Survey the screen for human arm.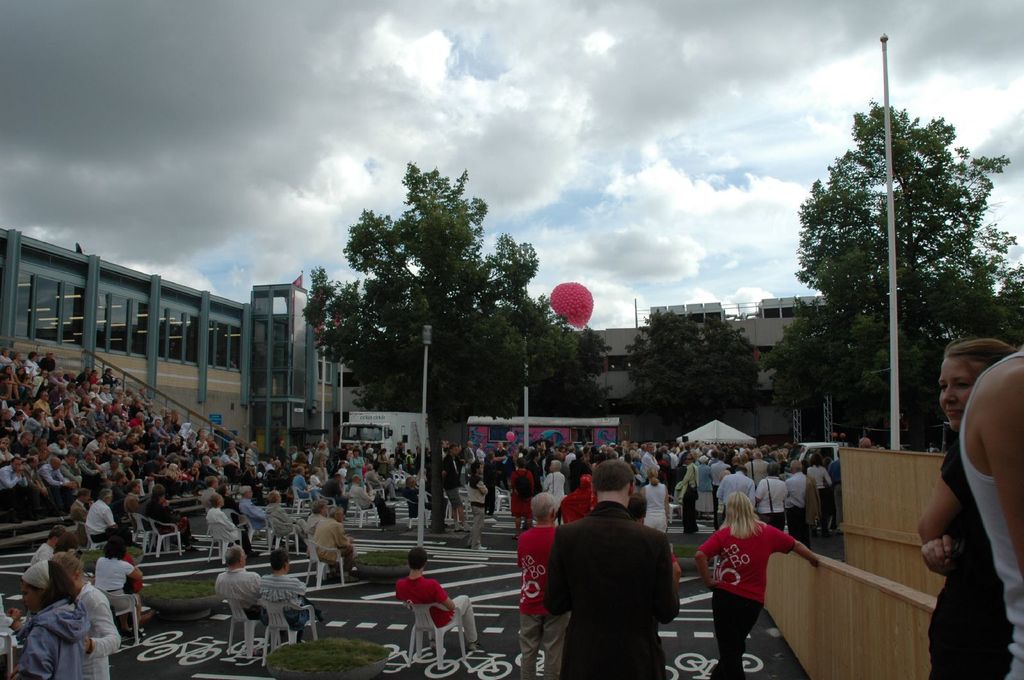
Survey found: [84, 595, 124, 657].
